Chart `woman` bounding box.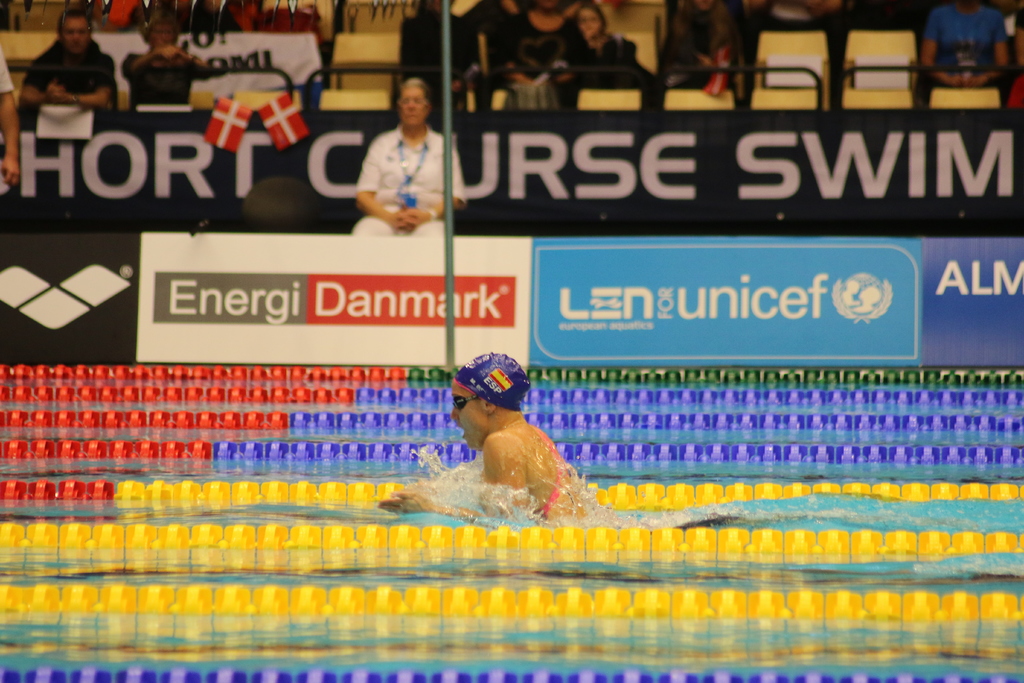
Charted: 354,66,470,261.
